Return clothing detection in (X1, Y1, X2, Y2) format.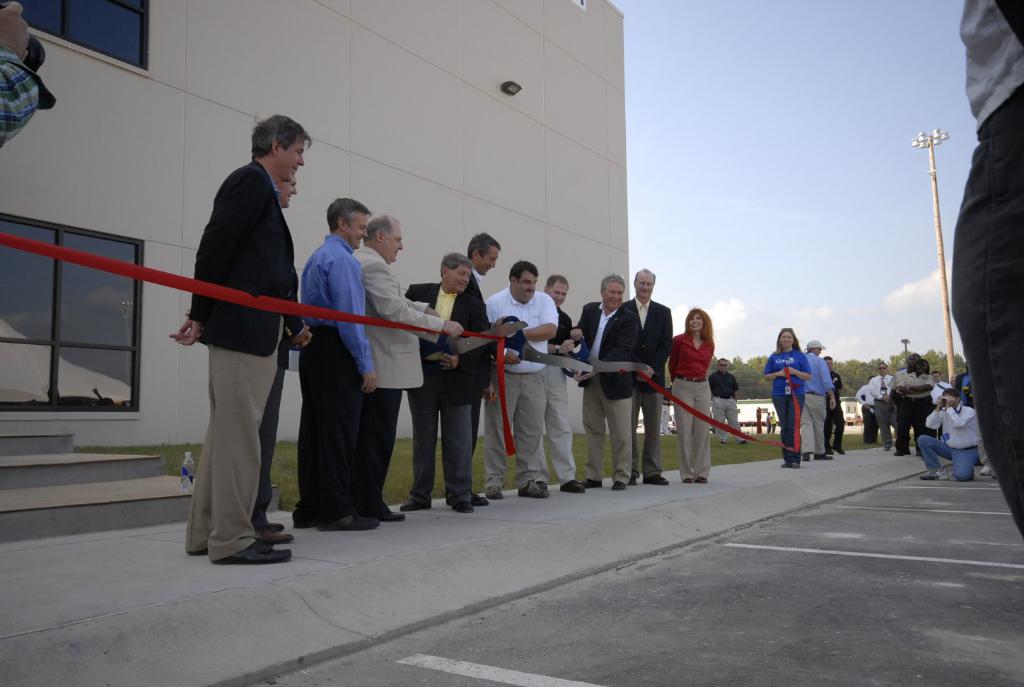
(453, 276, 499, 442).
